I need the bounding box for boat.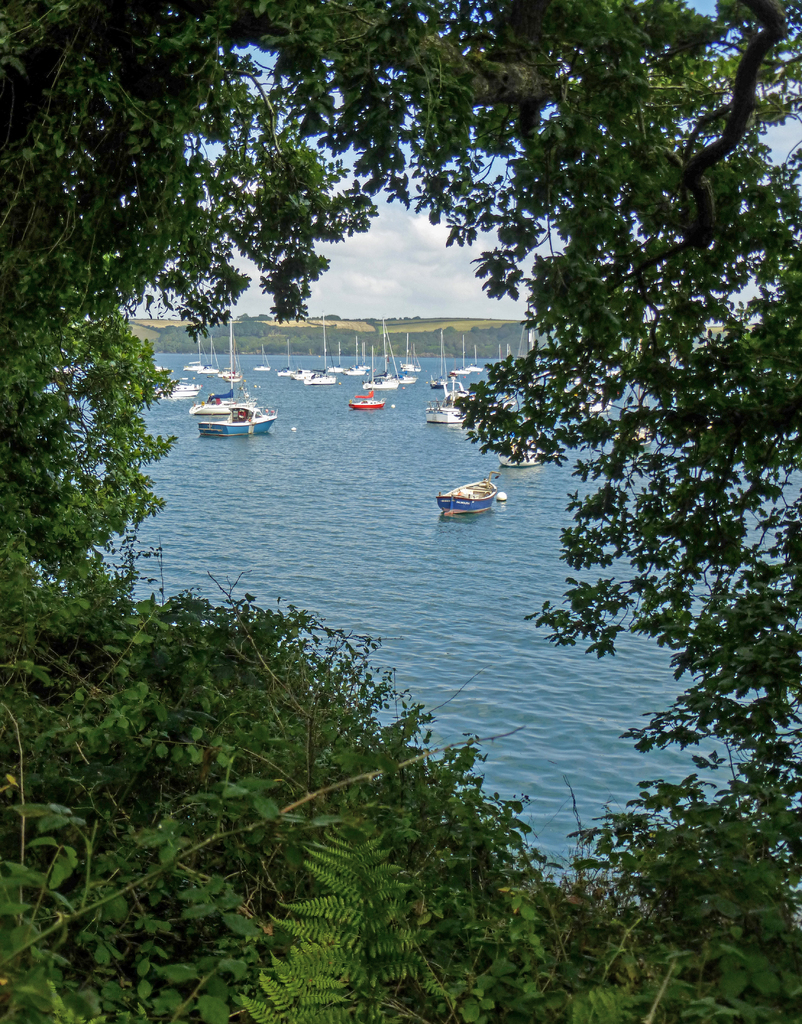
Here it is: crop(508, 347, 520, 370).
